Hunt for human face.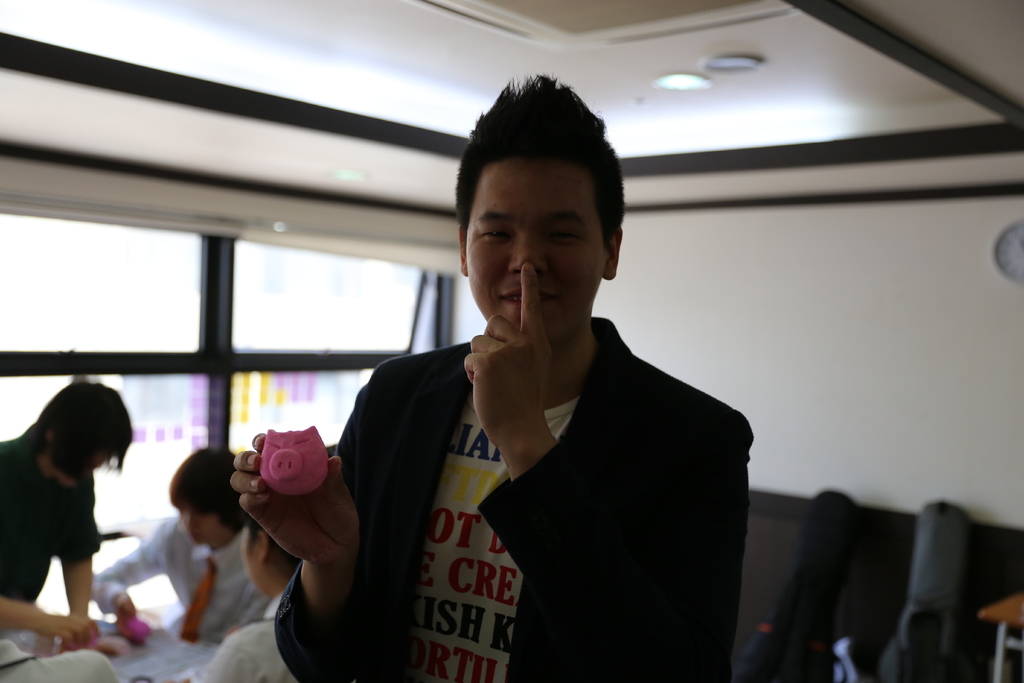
Hunted down at (x1=52, y1=451, x2=110, y2=493).
